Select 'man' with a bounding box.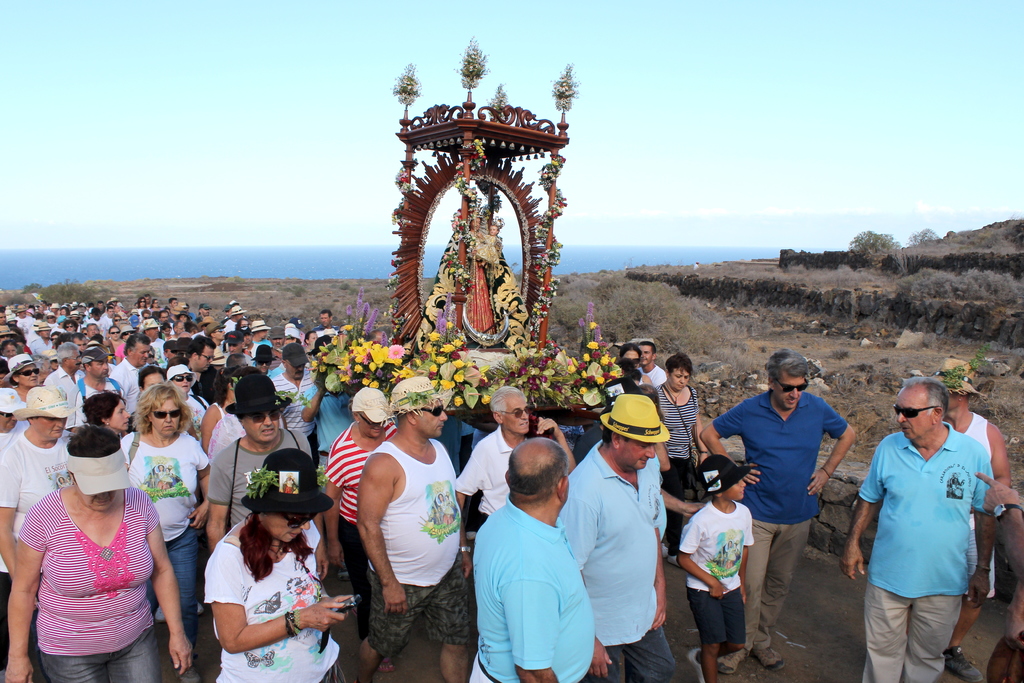
crop(208, 369, 326, 579).
